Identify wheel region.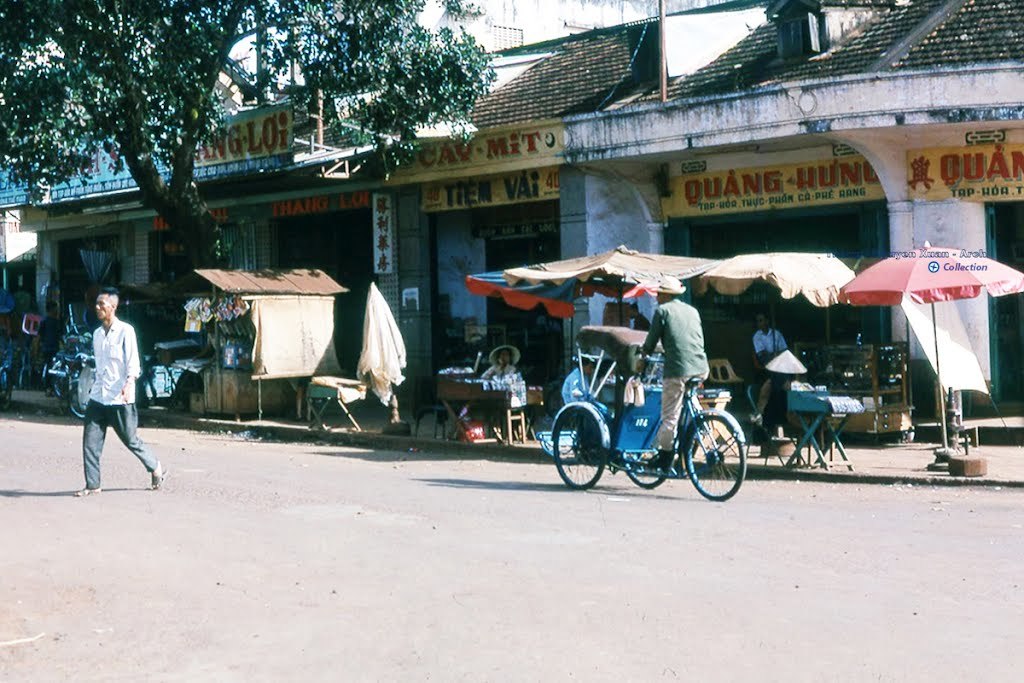
Region: (694,413,753,501).
